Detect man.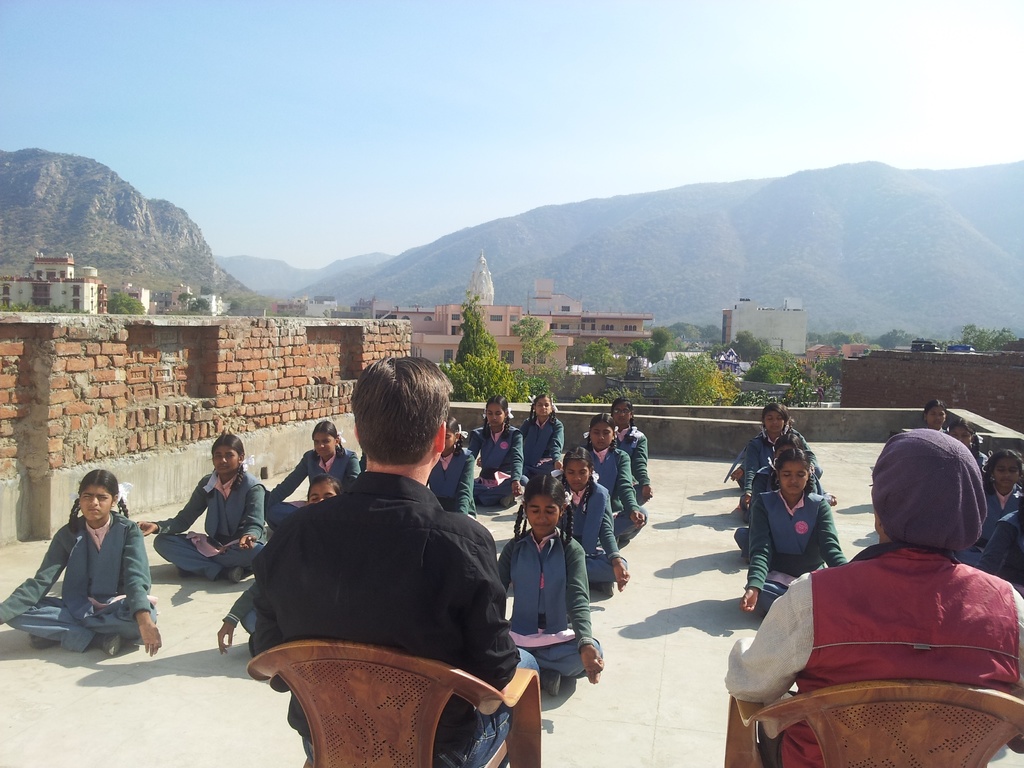
Detected at [248, 328, 522, 764].
